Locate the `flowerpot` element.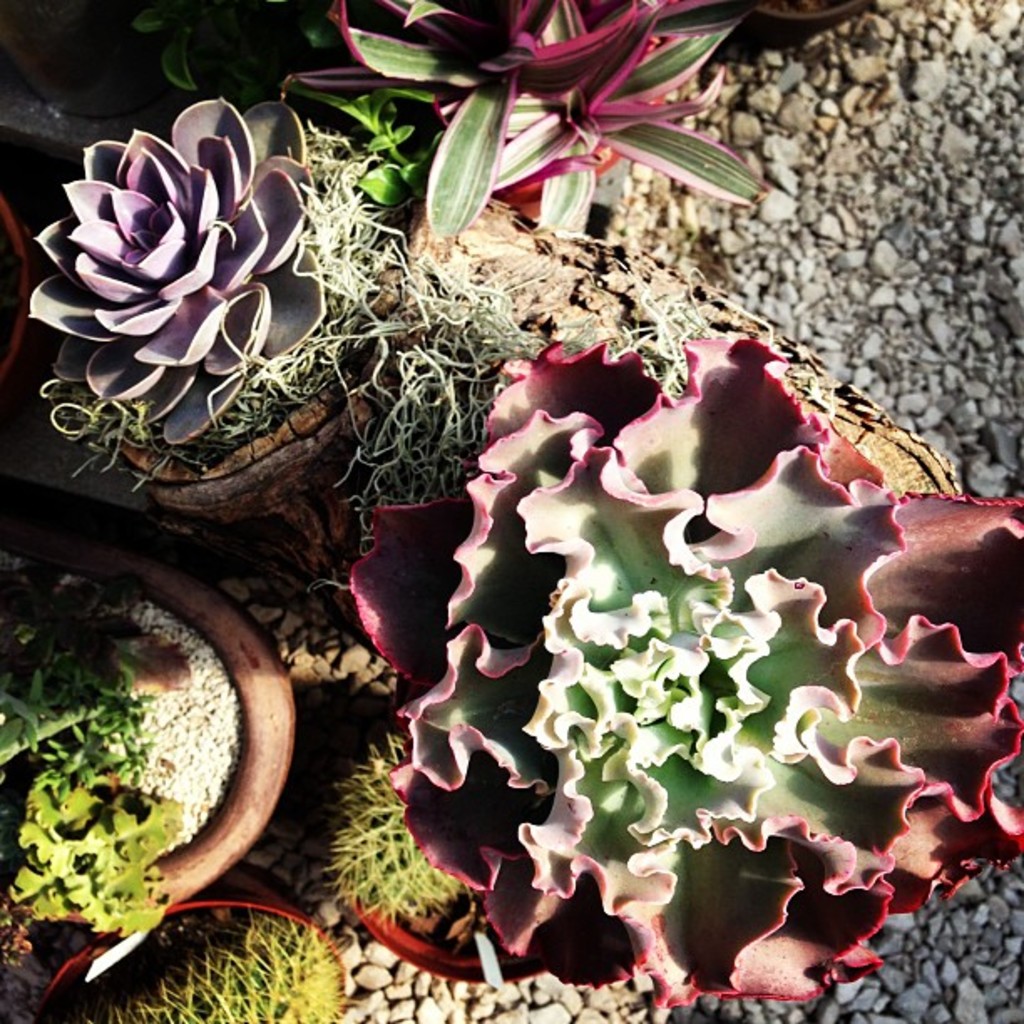
Element bbox: <region>64, 351, 368, 599</region>.
